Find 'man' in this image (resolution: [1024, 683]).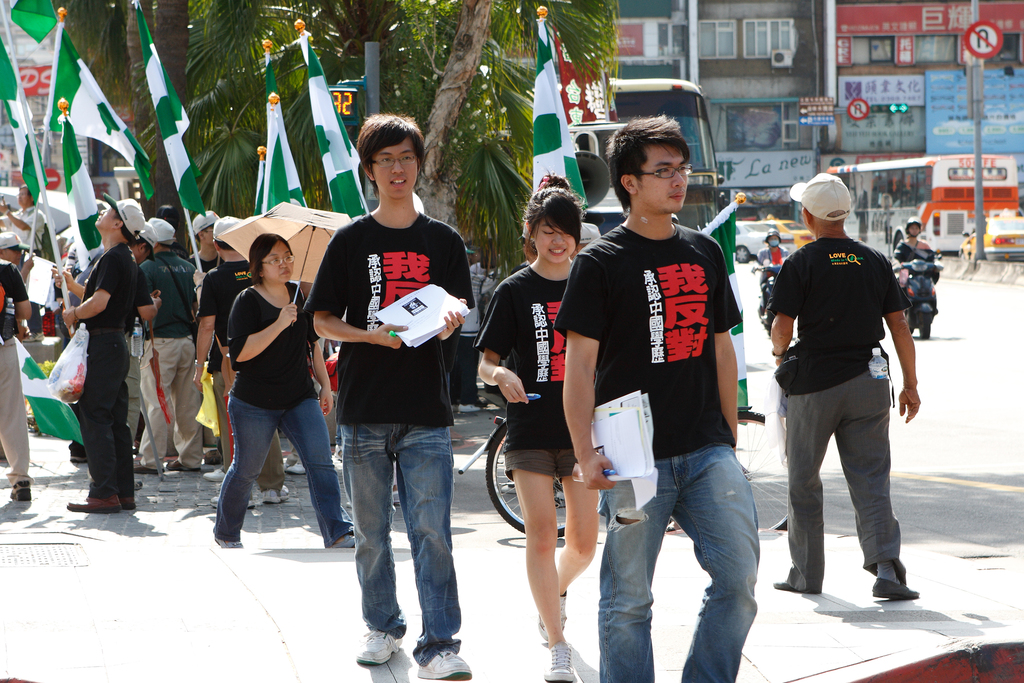
box=[764, 173, 929, 621].
